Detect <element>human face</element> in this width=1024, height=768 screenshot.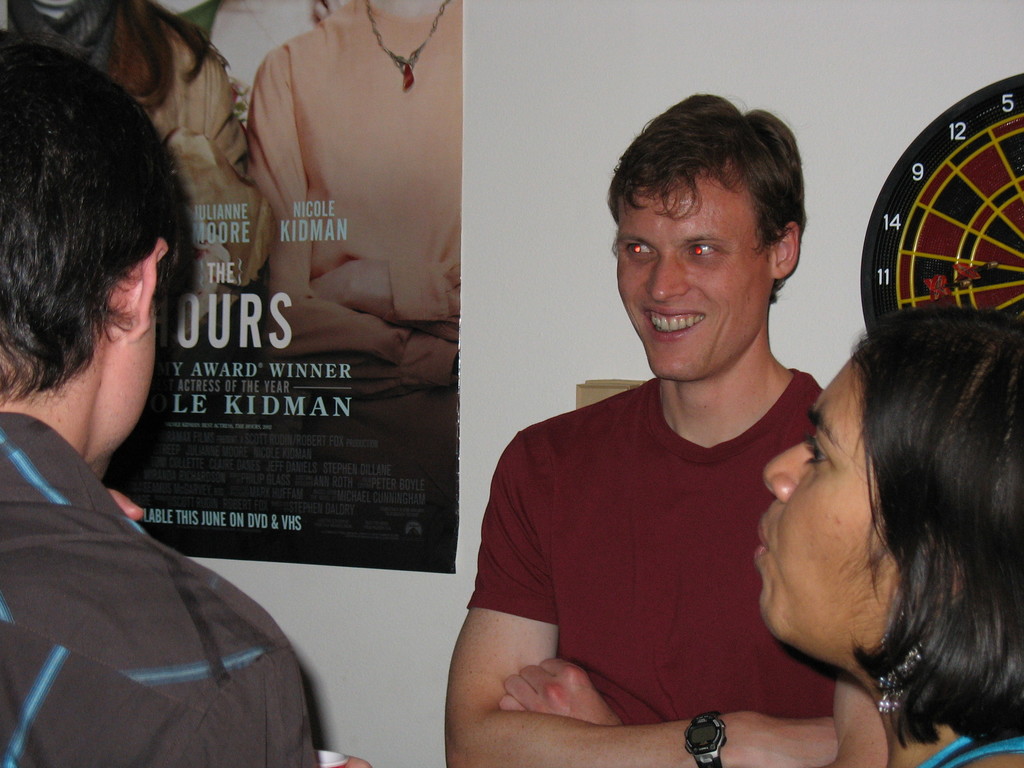
Detection: <region>612, 175, 772, 383</region>.
